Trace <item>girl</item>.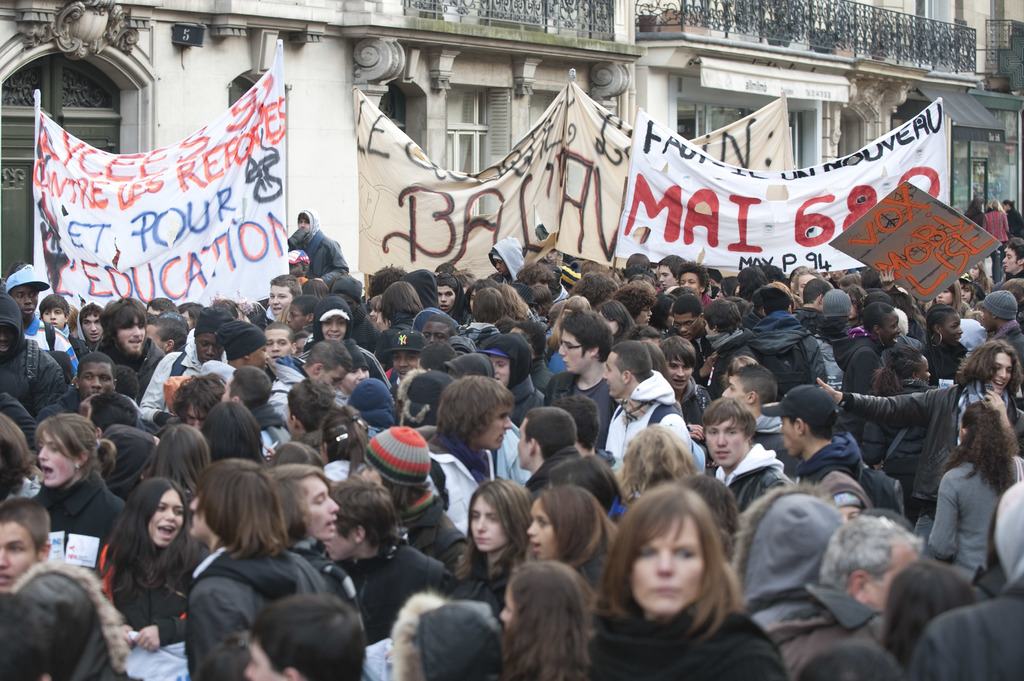
Traced to select_region(369, 280, 419, 355).
